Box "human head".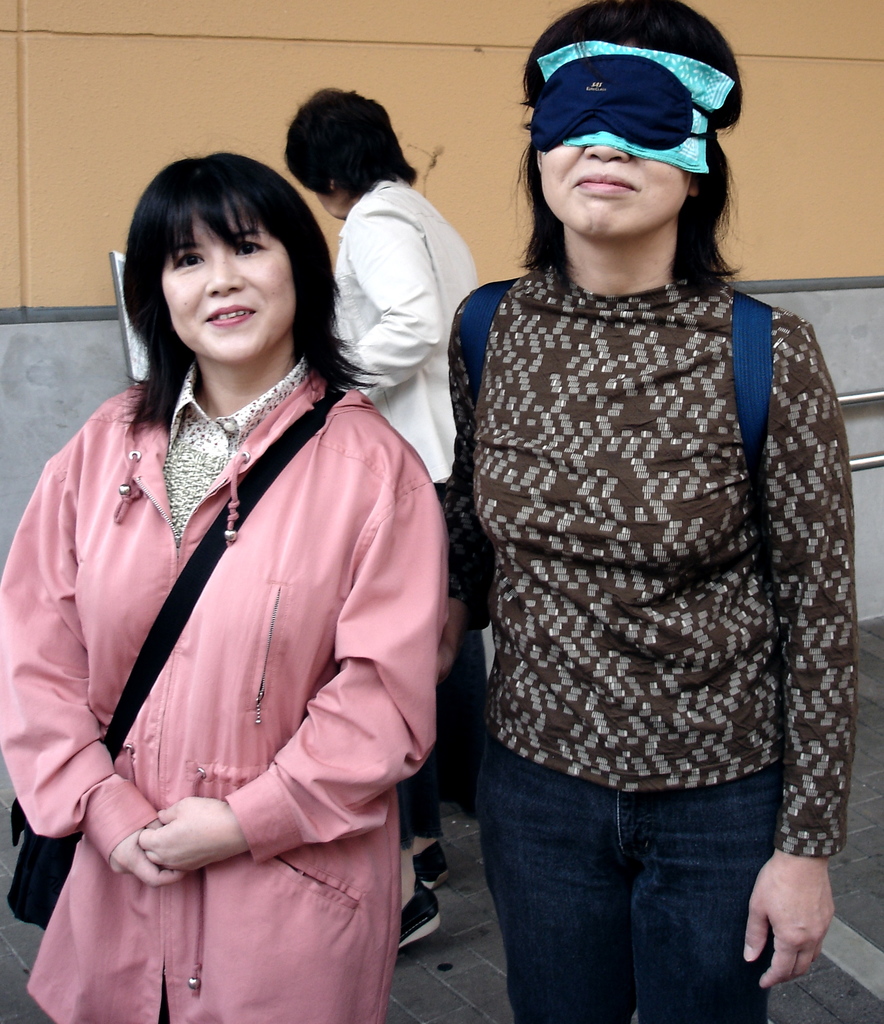
box=[279, 83, 416, 220].
